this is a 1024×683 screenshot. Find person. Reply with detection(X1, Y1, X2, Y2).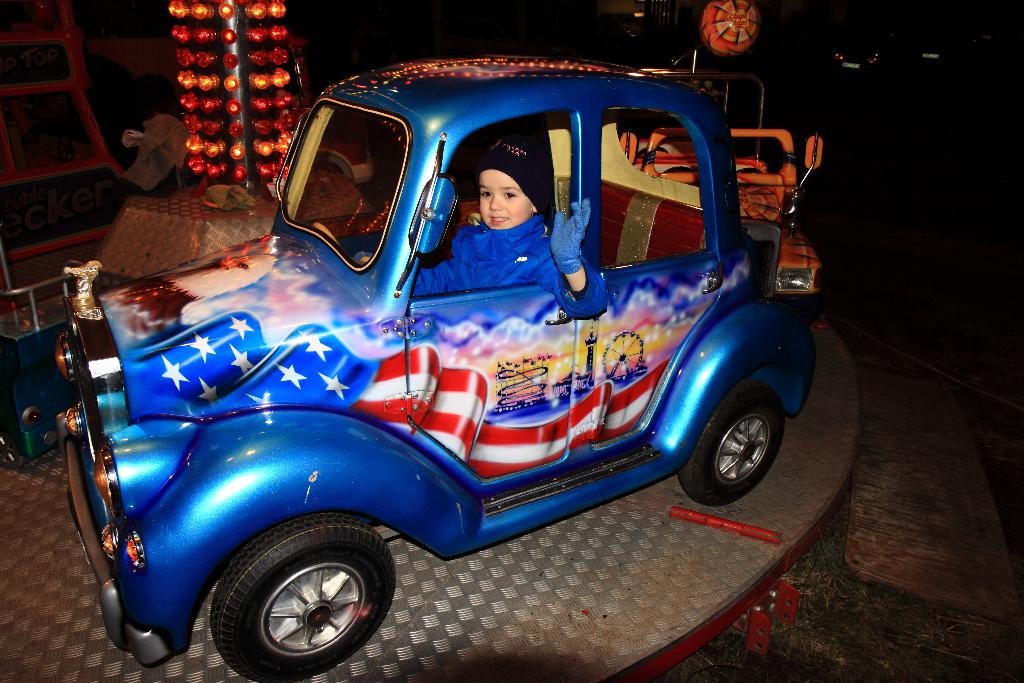
detection(412, 128, 607, 318).
